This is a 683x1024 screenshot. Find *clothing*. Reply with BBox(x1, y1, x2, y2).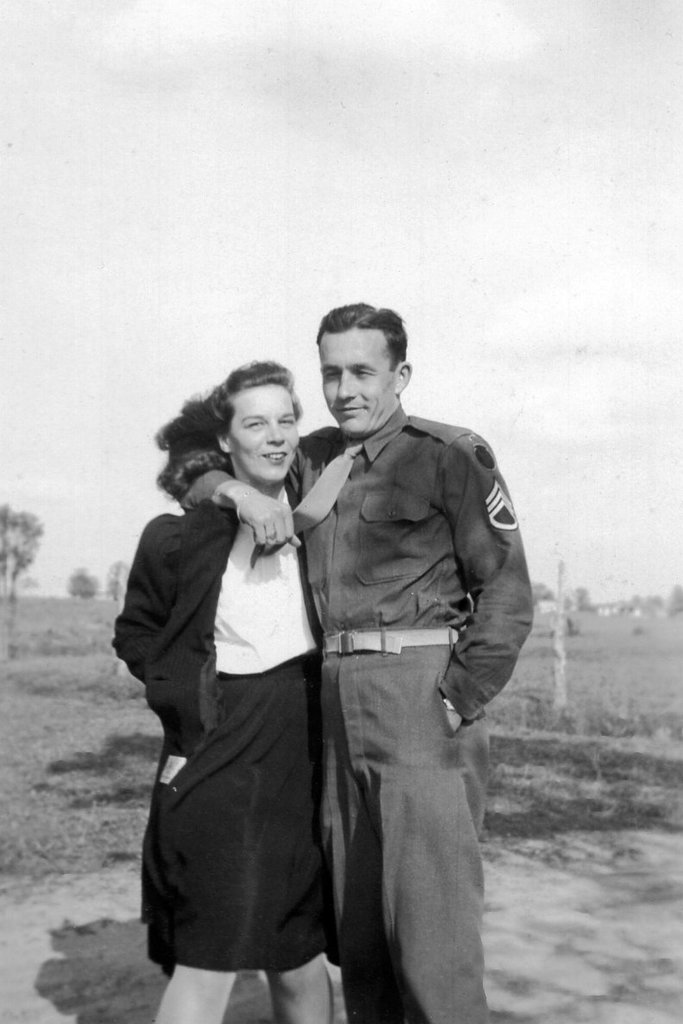
BBox(103, 461, 351, 978).
